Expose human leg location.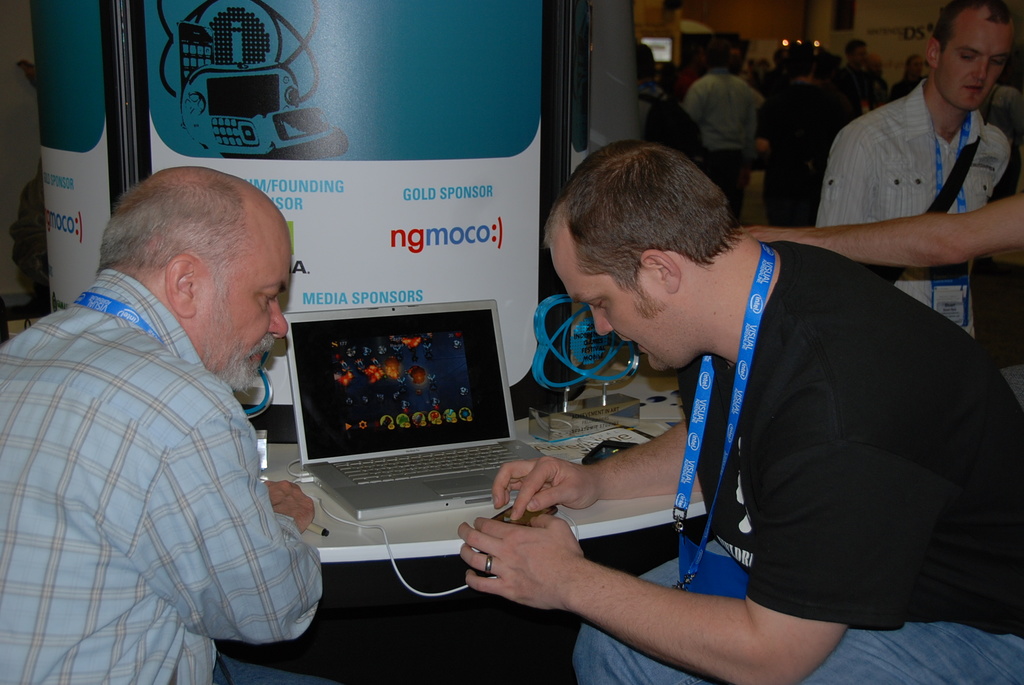
Exposed at left=792, top=613, right=1023, bottom=684.
